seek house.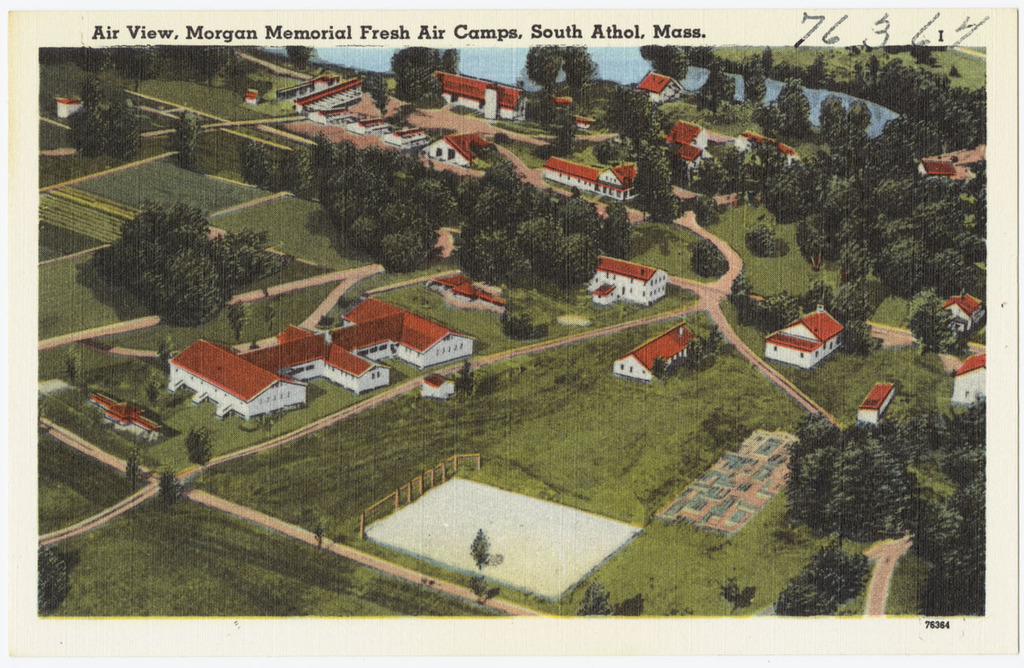
(246, 87, 266, 109).
